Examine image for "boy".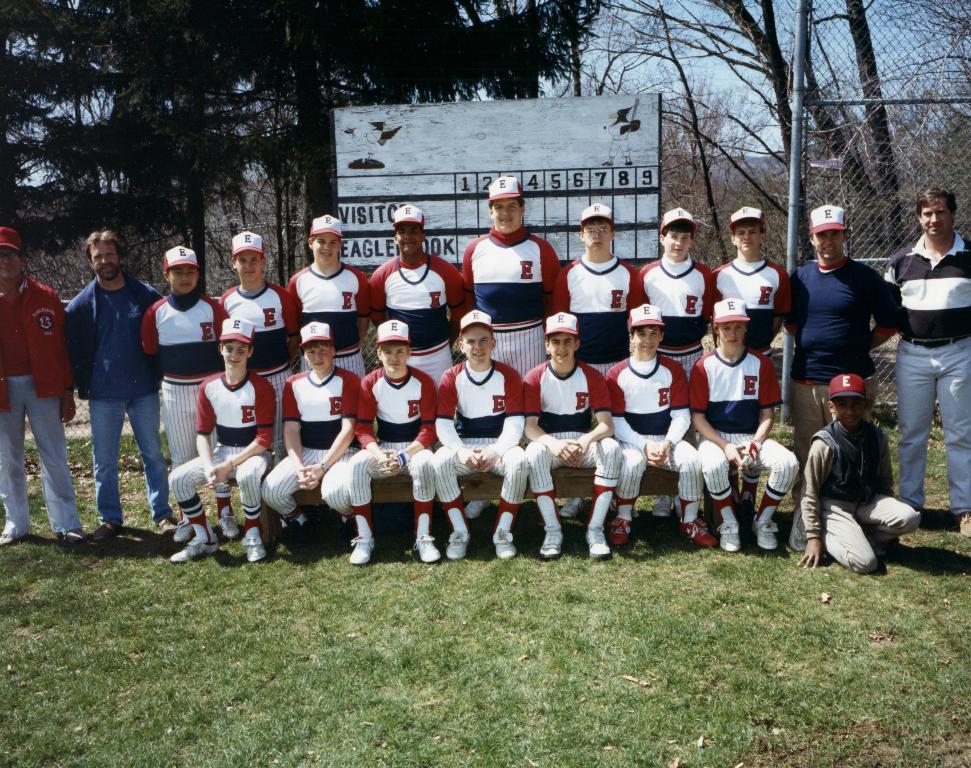
Examination result: (left=801, top=369, right=924, bottom=574).
